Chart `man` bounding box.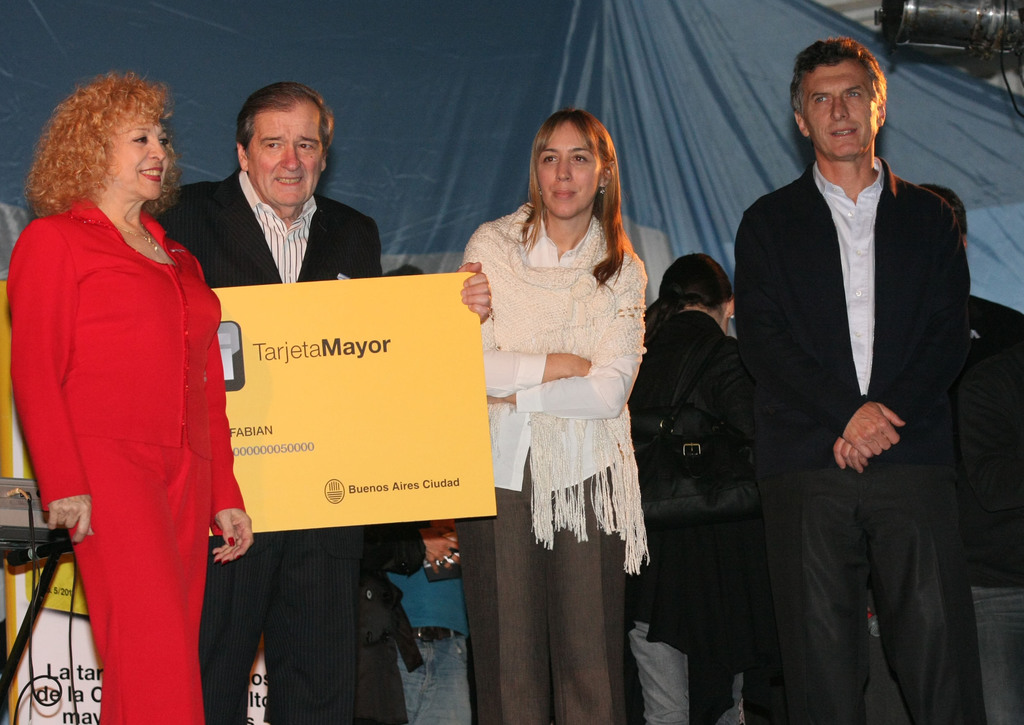
Charted: (left=628, top=251, right=744, bottom=724).
